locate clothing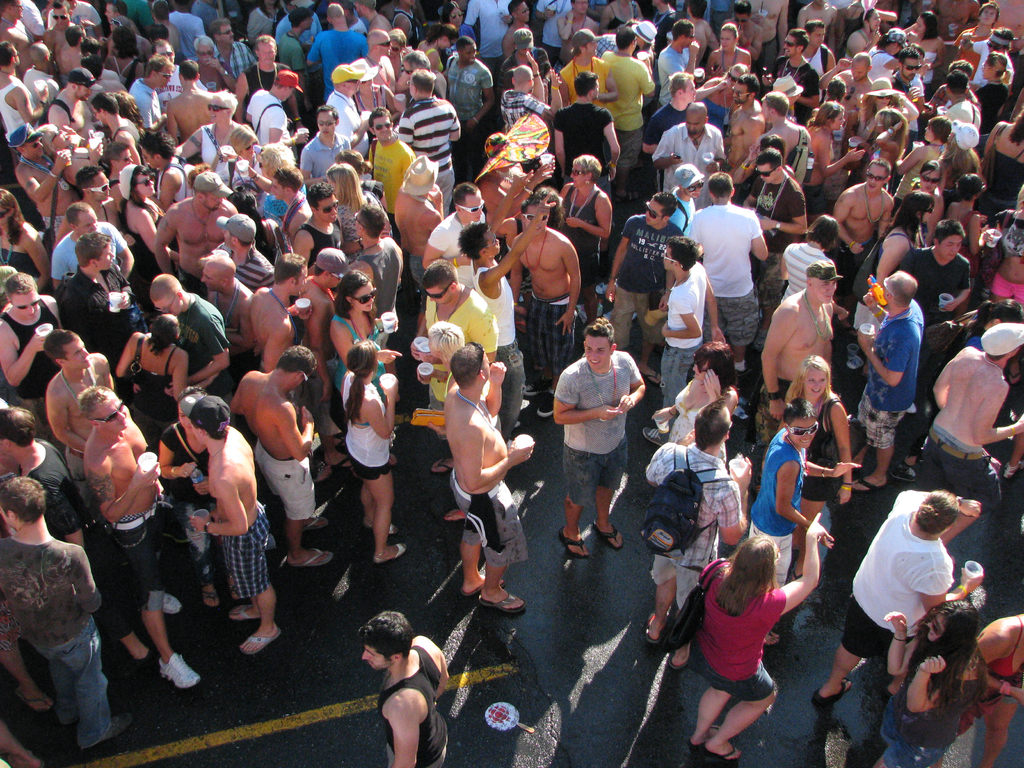
870,660,983,767
